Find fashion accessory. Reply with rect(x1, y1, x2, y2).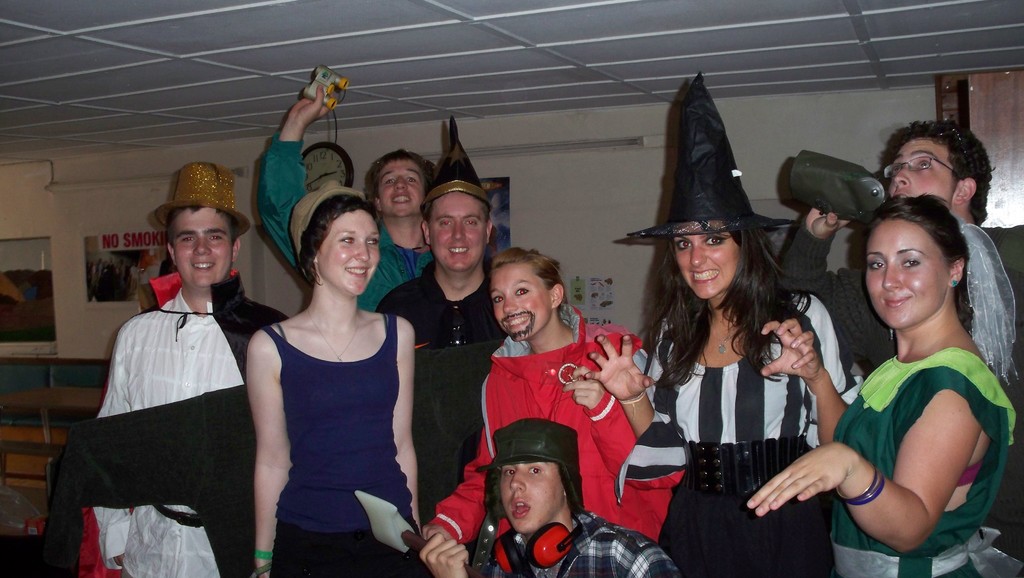
rect(834, 469, 886, 504).
